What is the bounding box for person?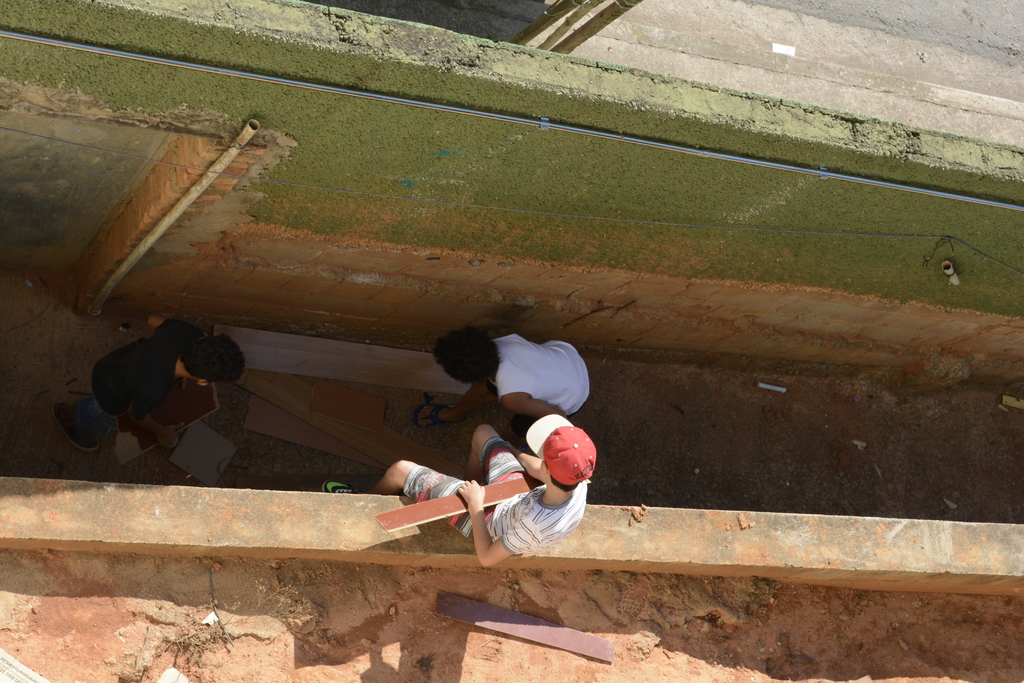
<region>414, 322, 590, 423</region>.
